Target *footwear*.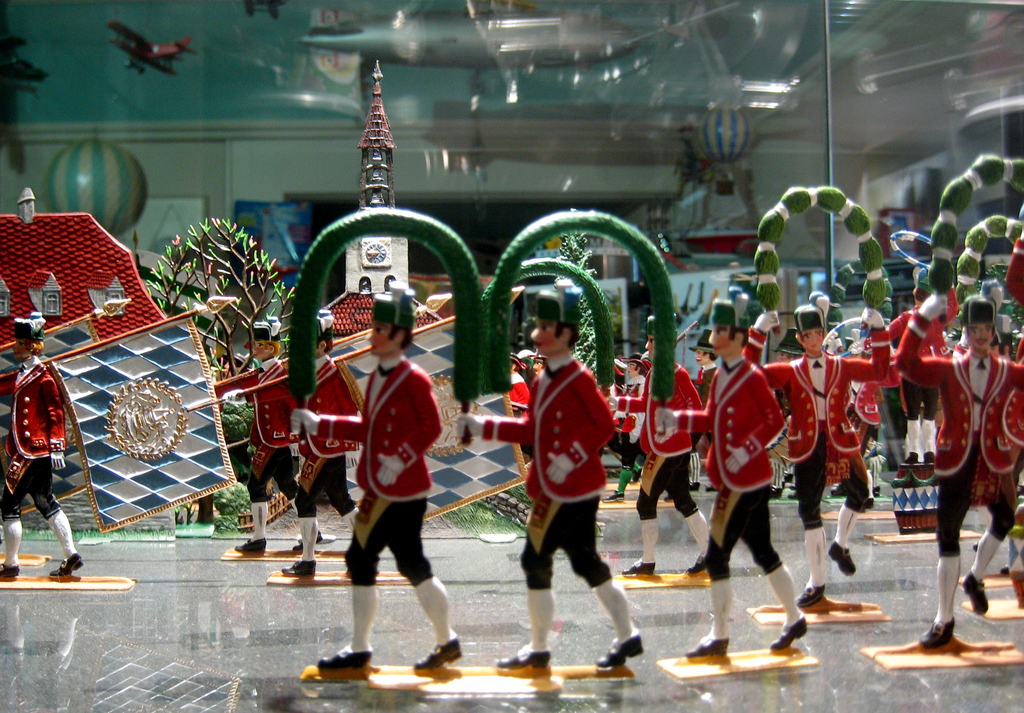
Target region: box=[315, 645, 372, 678].
